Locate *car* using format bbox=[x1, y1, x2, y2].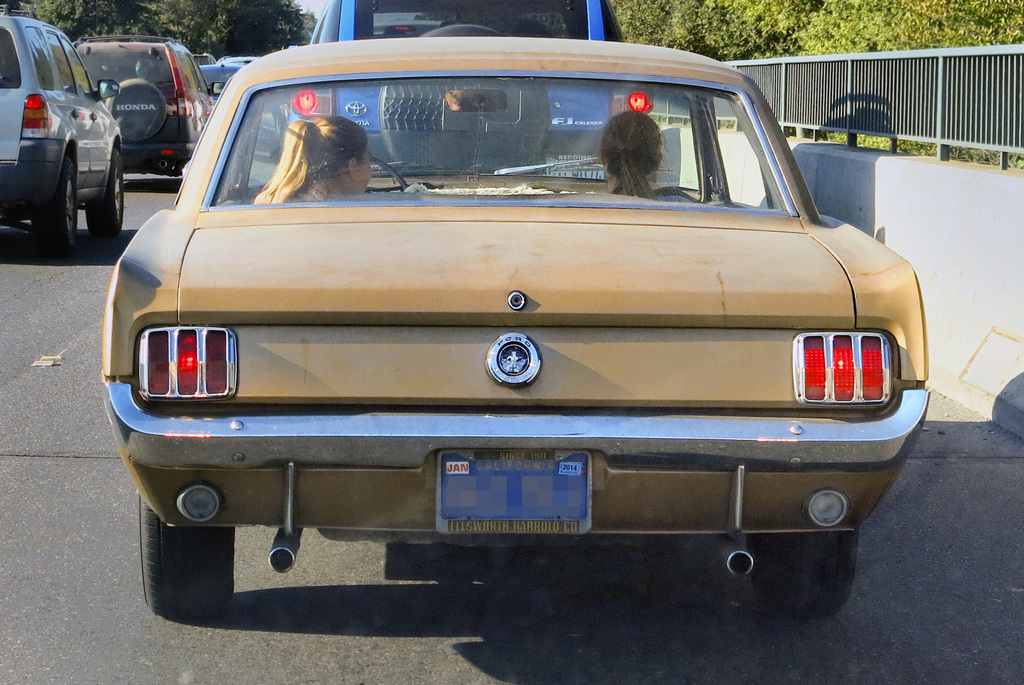
bbox=[283, 0, 662, 169].
